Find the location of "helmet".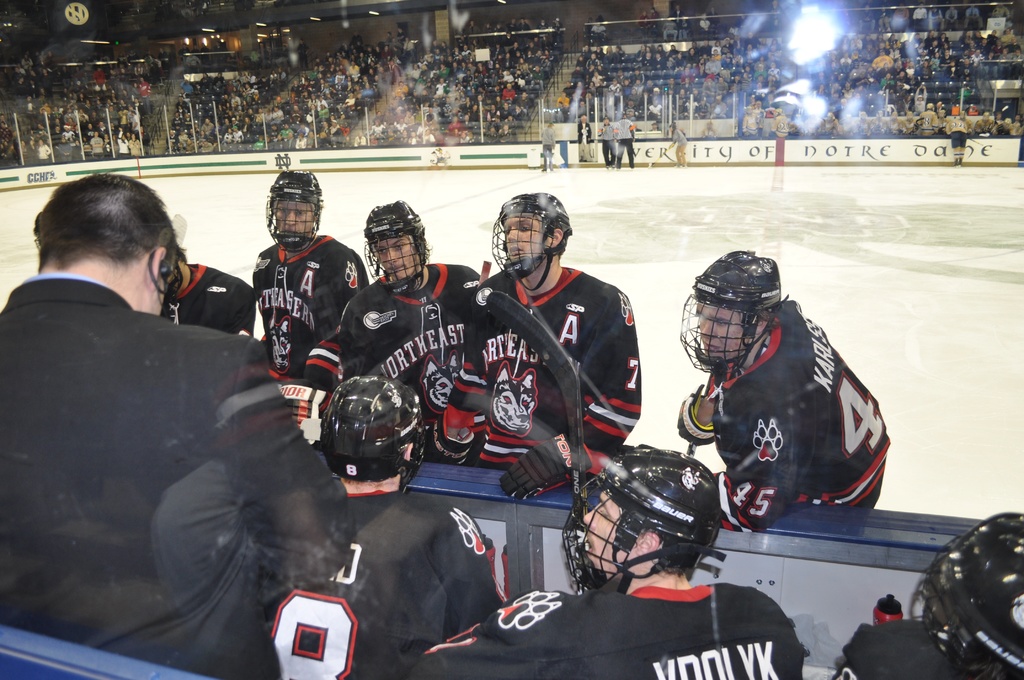
Location: {"x1": 259, "y1": 166, "x2": 330, "y2": 251}.
